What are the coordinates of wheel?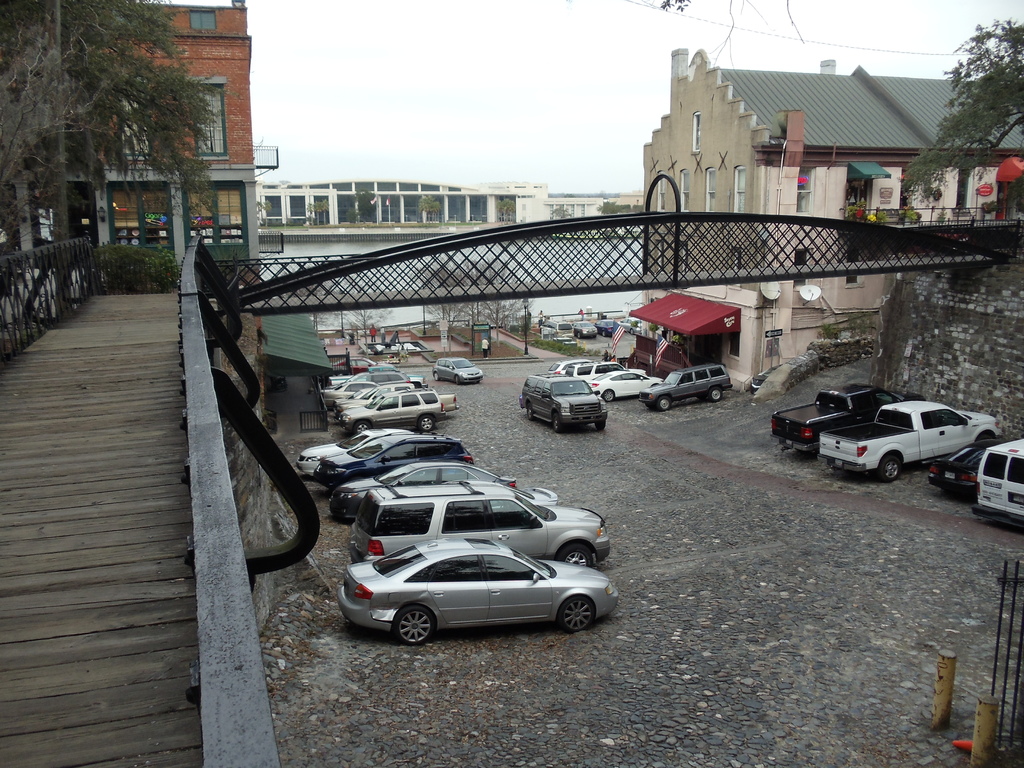
left=710, top=386, right=721, bottom=398.
